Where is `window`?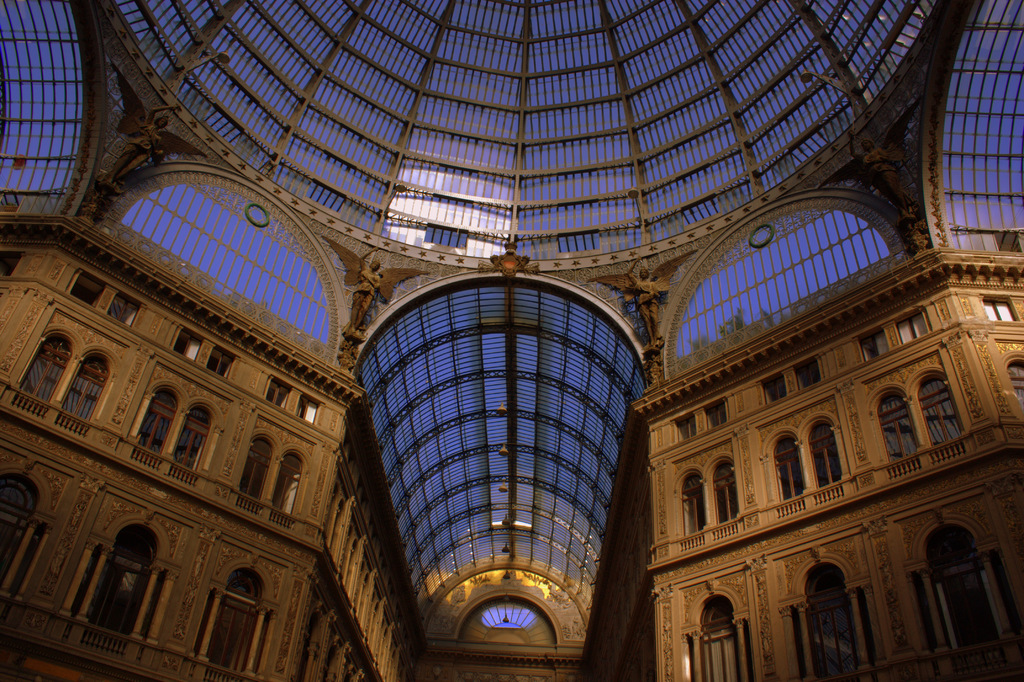
{"left": 291, "top": 395, "right": 320, "bottom": 423}.
